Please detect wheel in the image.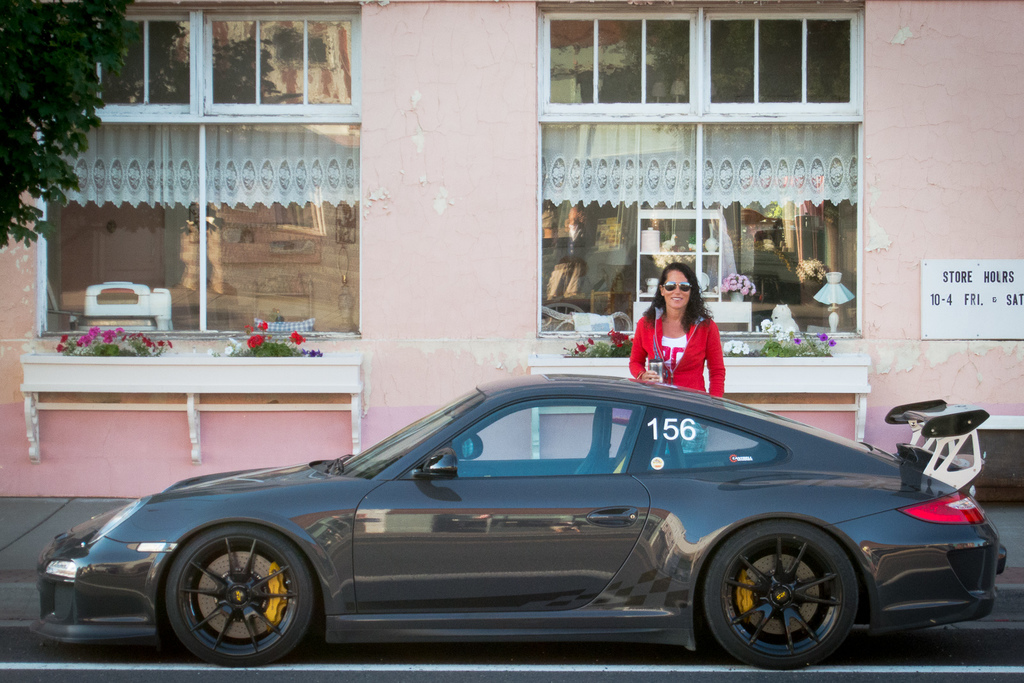
(694, 533, 872, 670).
